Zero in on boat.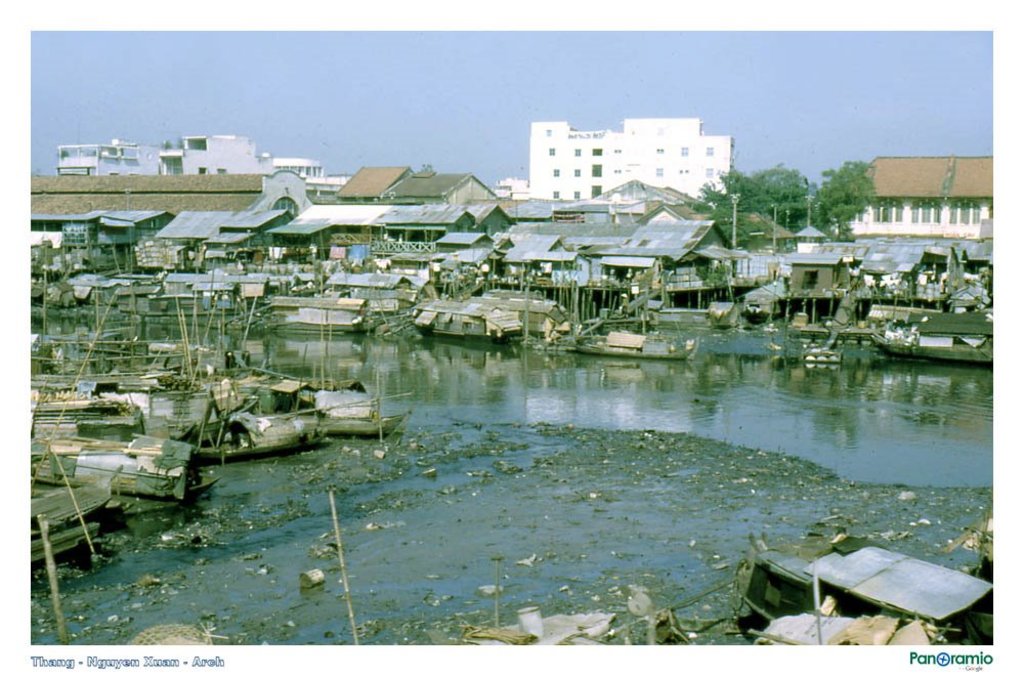
Zeroed in: rect(728, 524, 994, 648).
